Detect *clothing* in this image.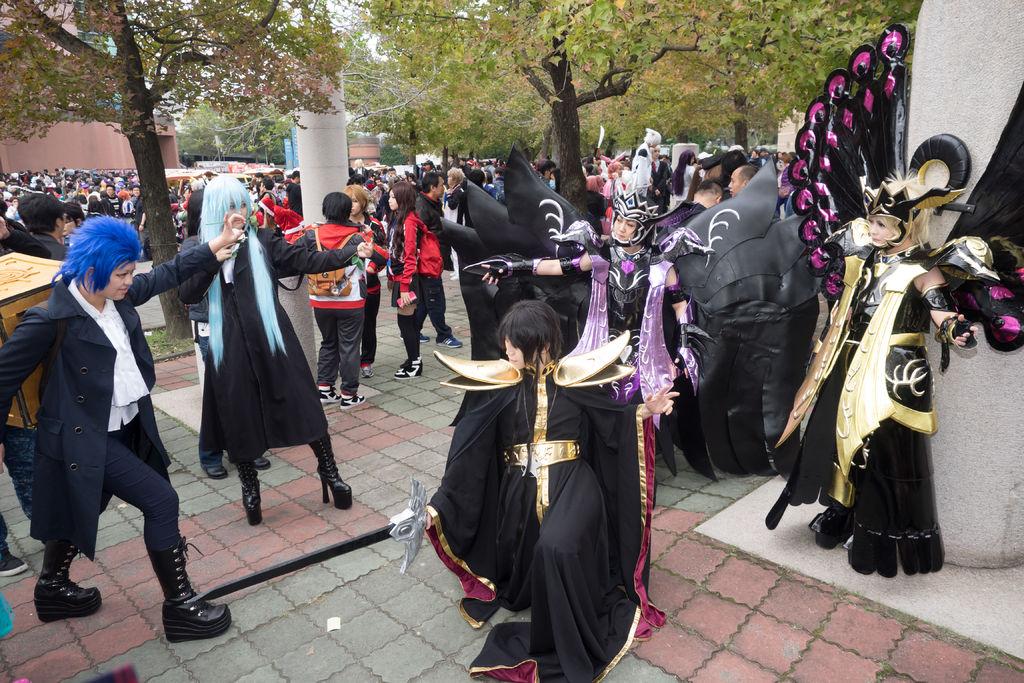
Detection: [left=170, top=229, right=374, bottom=506].
